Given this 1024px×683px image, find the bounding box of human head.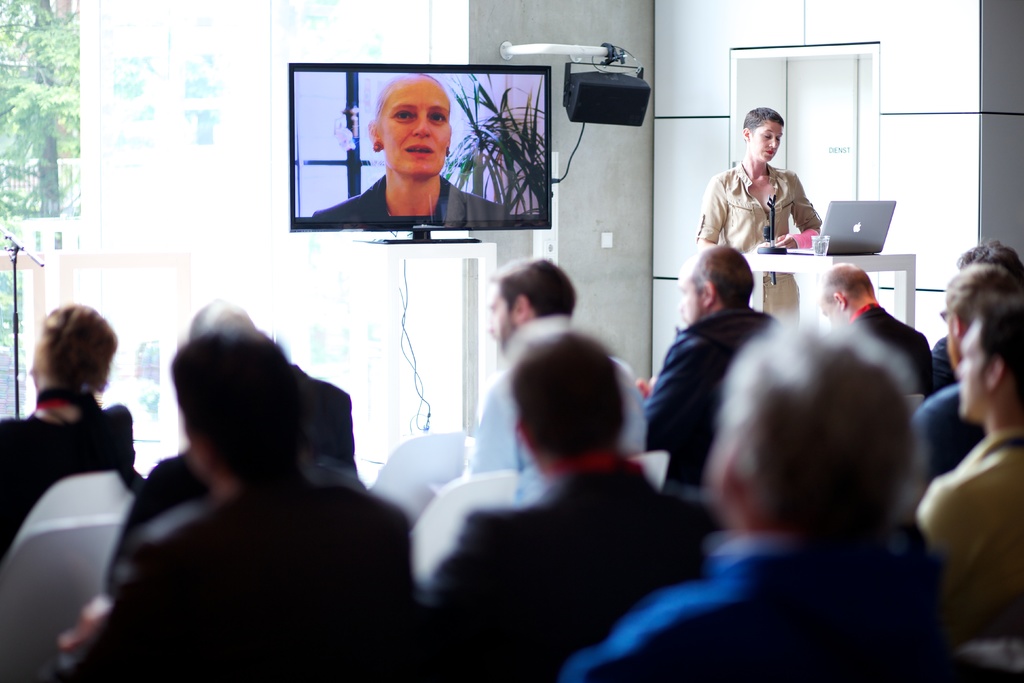
box=[938, 260, 1018, 381].
